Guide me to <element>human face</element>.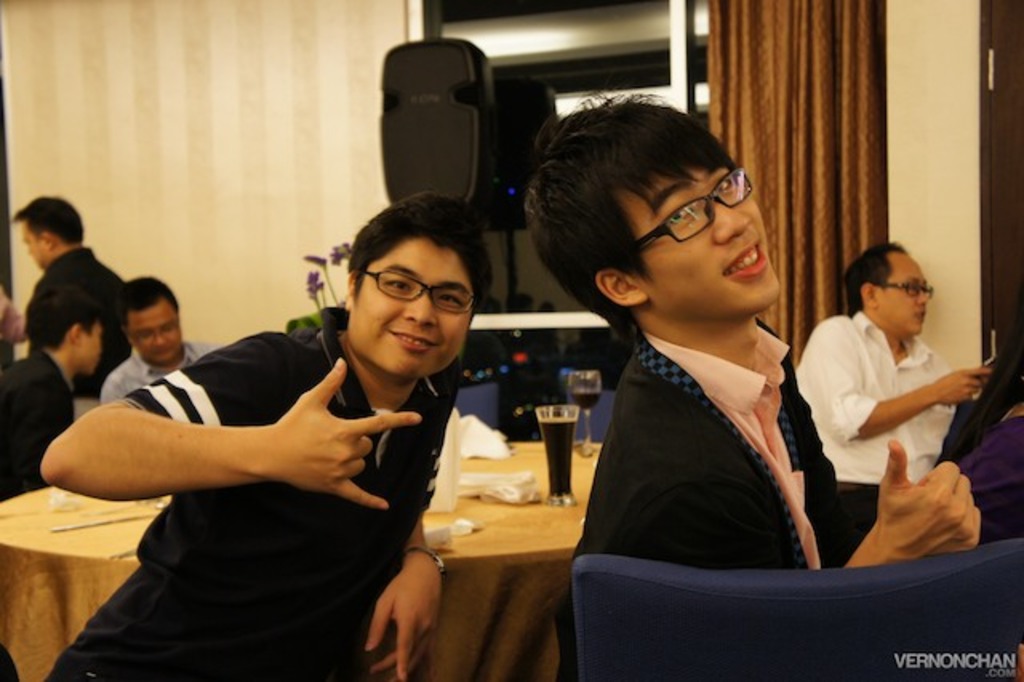
Guidance: (x1=354, y1=231, x2=475, y2=376).
